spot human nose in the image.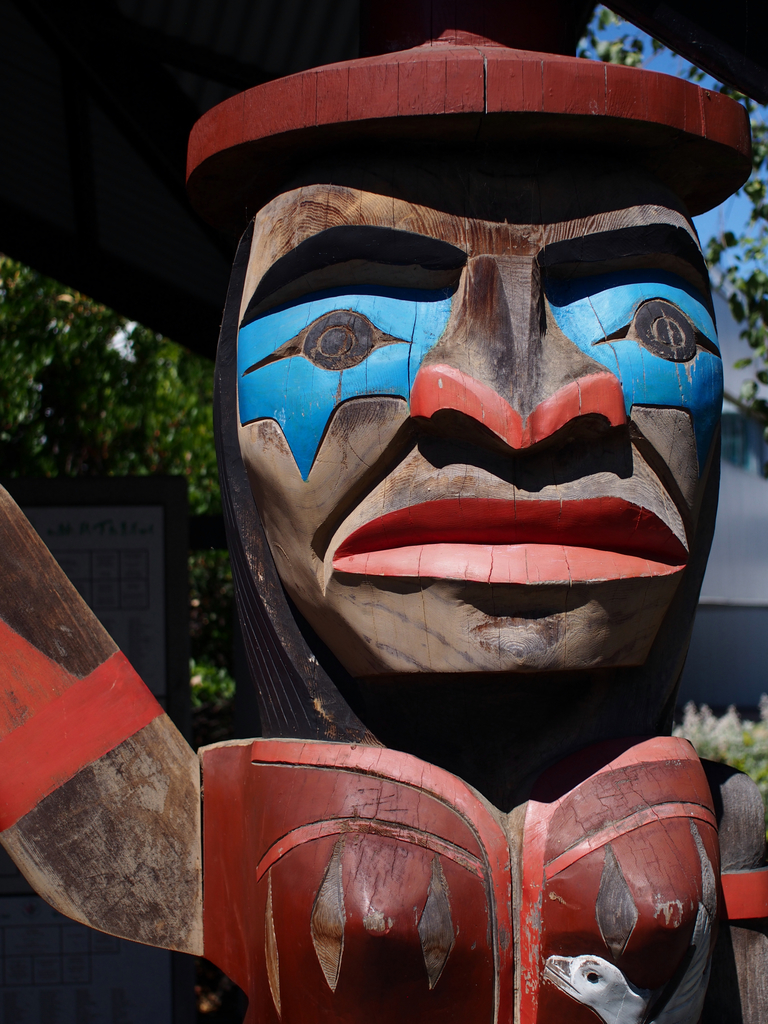
human nose found at bbox(406, 240, 632, 454).
